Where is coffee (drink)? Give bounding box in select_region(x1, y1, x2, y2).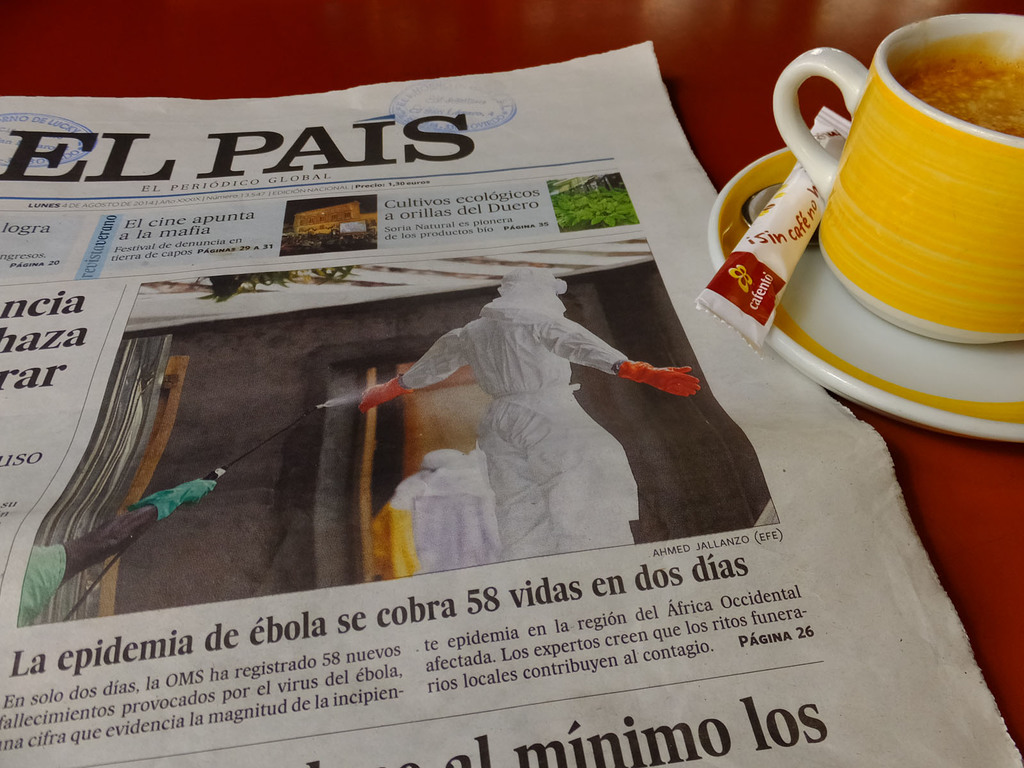
select_region(901, 45, 1023, 132).
